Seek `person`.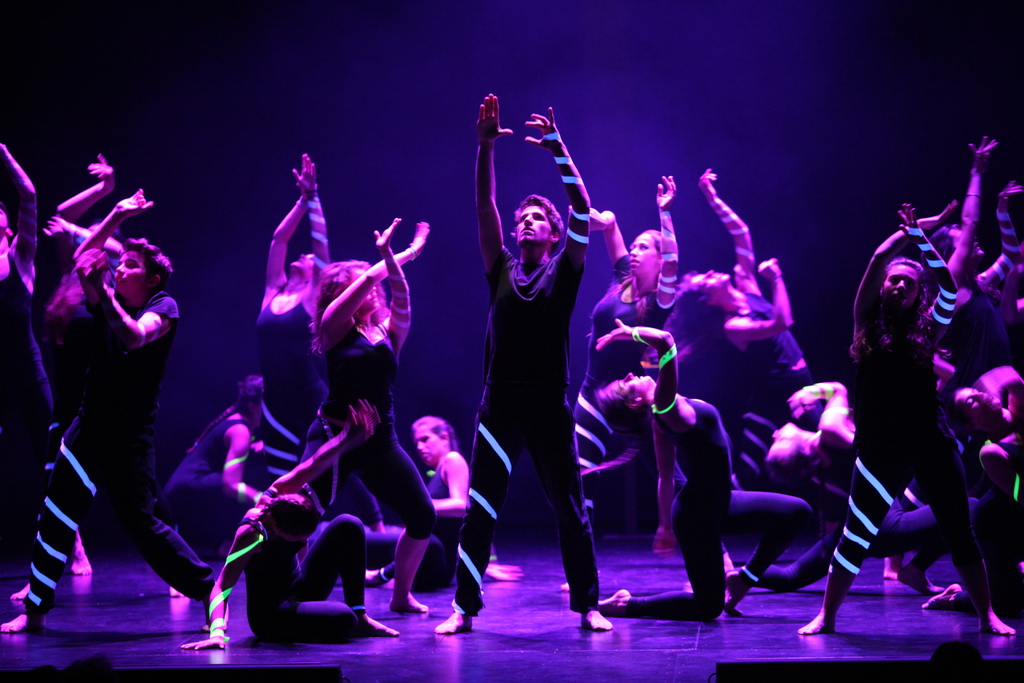
(432, 91, 616, 632).
